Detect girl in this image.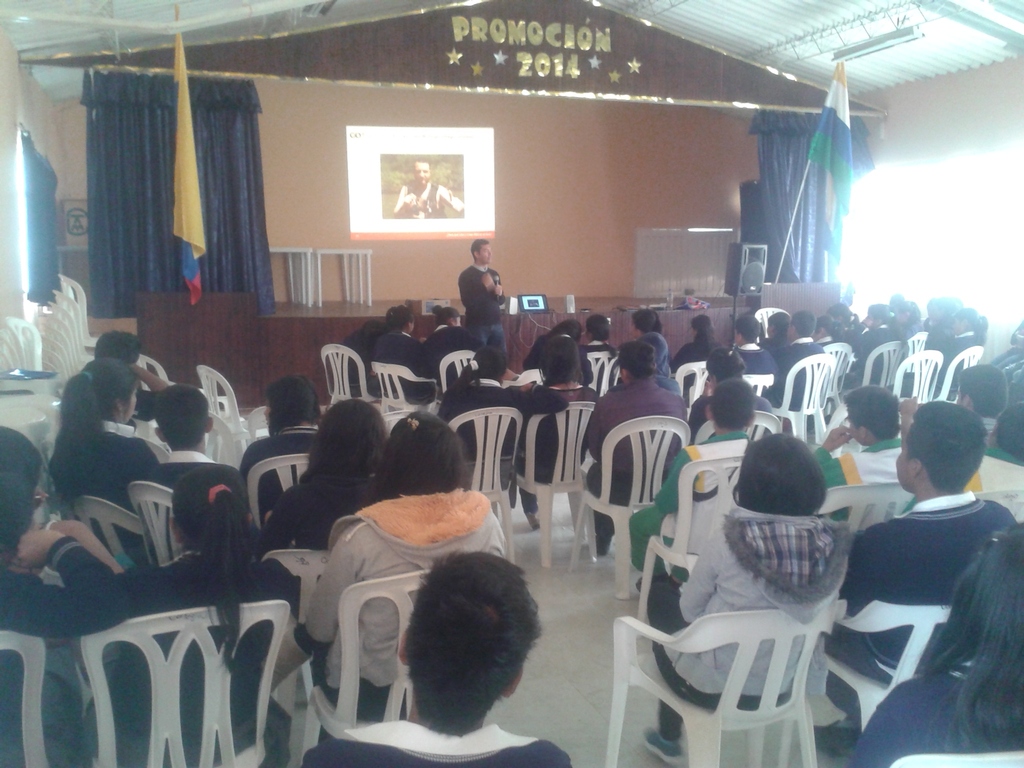
Detection: l=46, t=351, r=159, b=567.
